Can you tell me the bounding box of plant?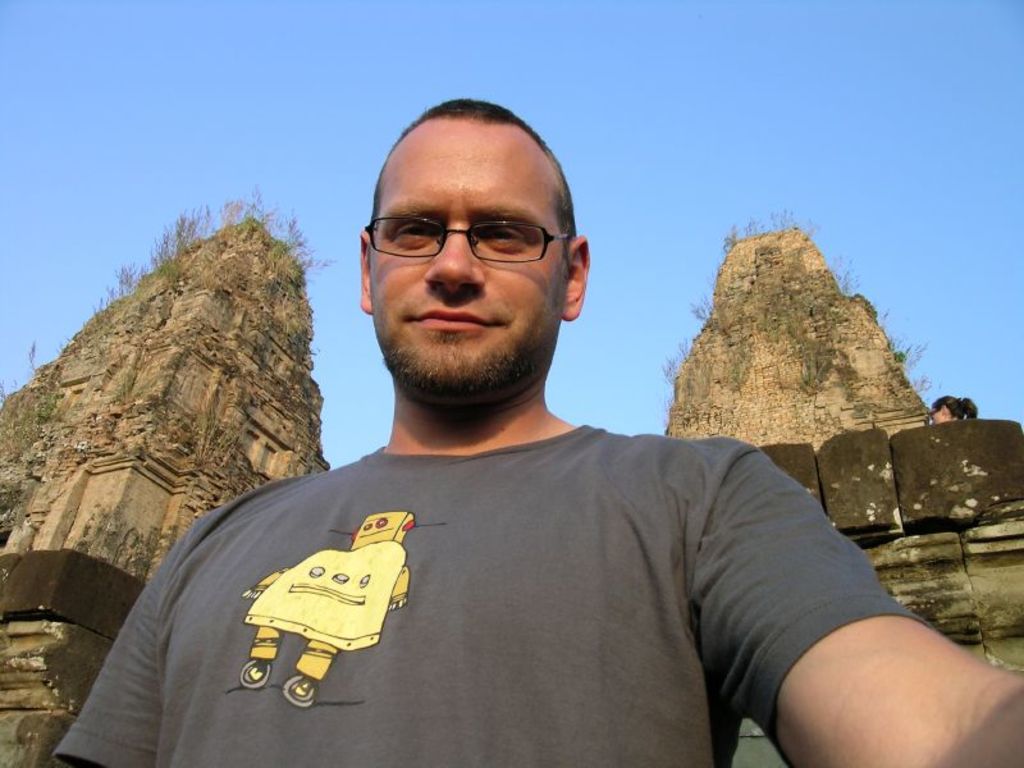
detection(111, 364, 129, 404).
